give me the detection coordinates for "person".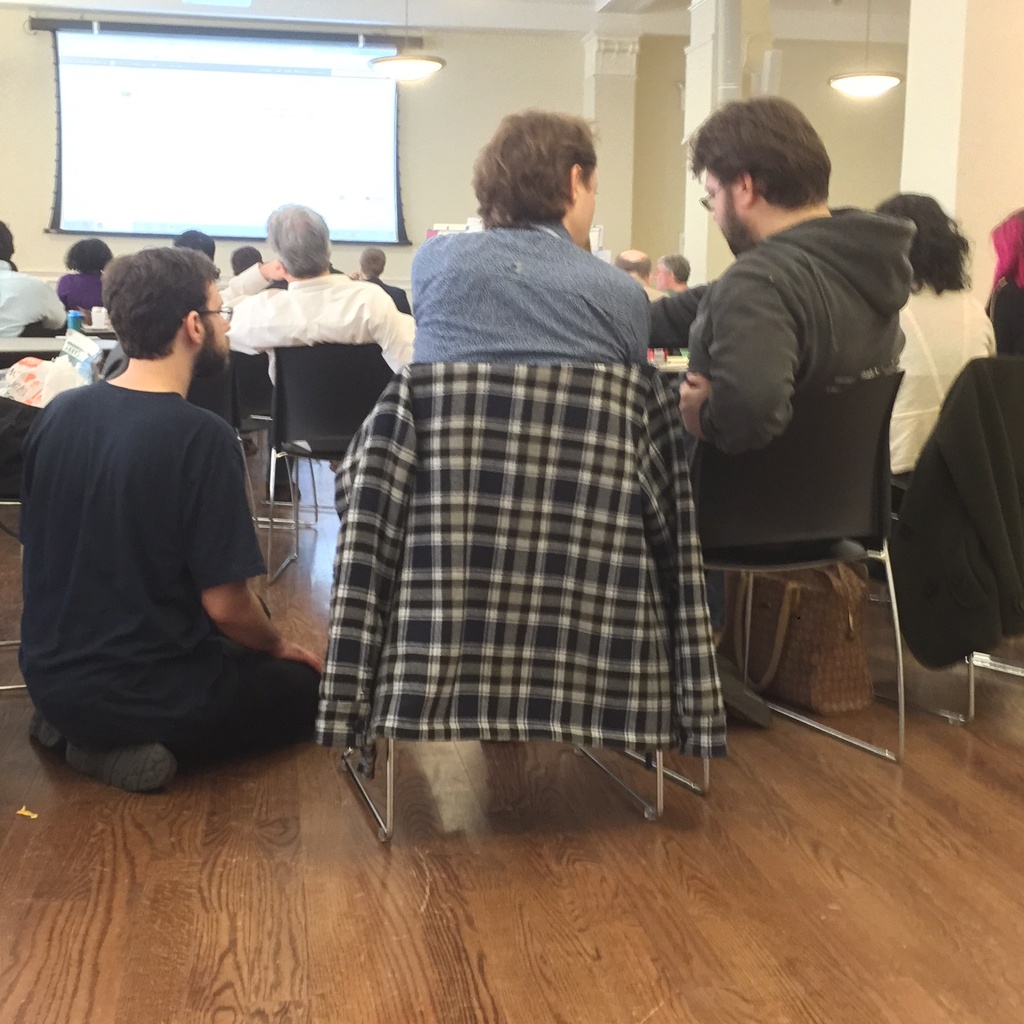
box(15, 246, 323, 796).
